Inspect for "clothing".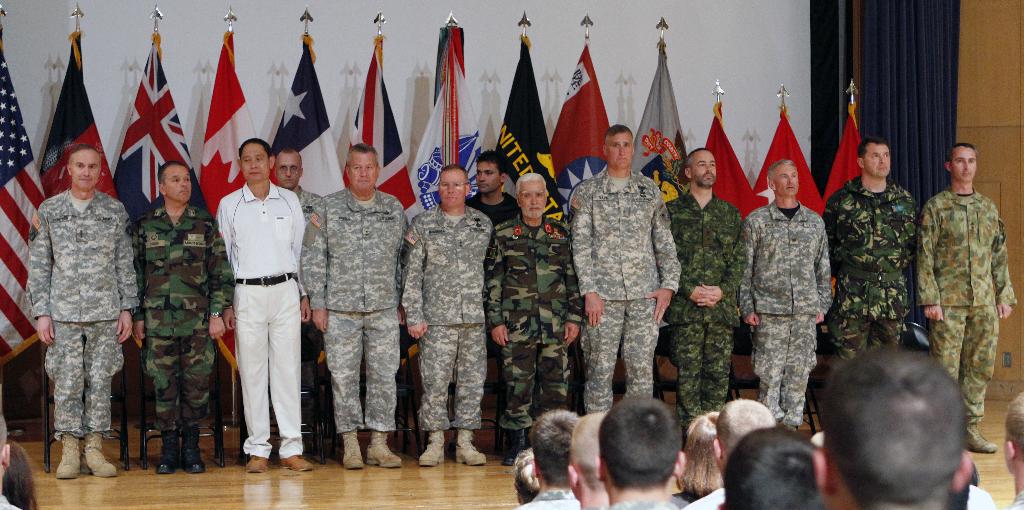
Inspection: 611, 499, 694, 509.
